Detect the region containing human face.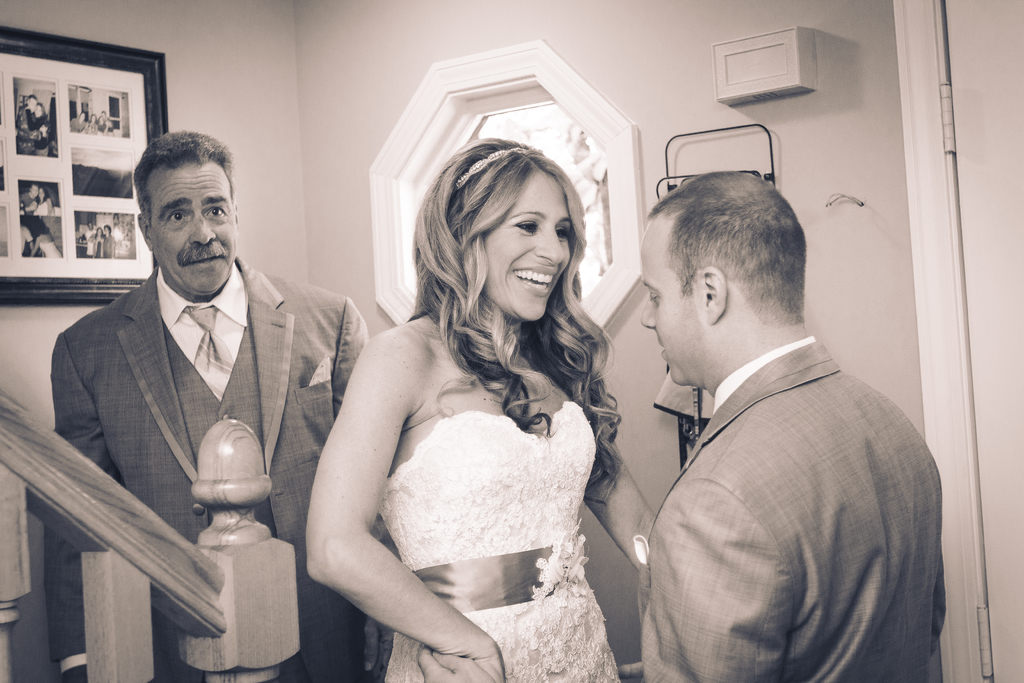
(482,168,571,318).
